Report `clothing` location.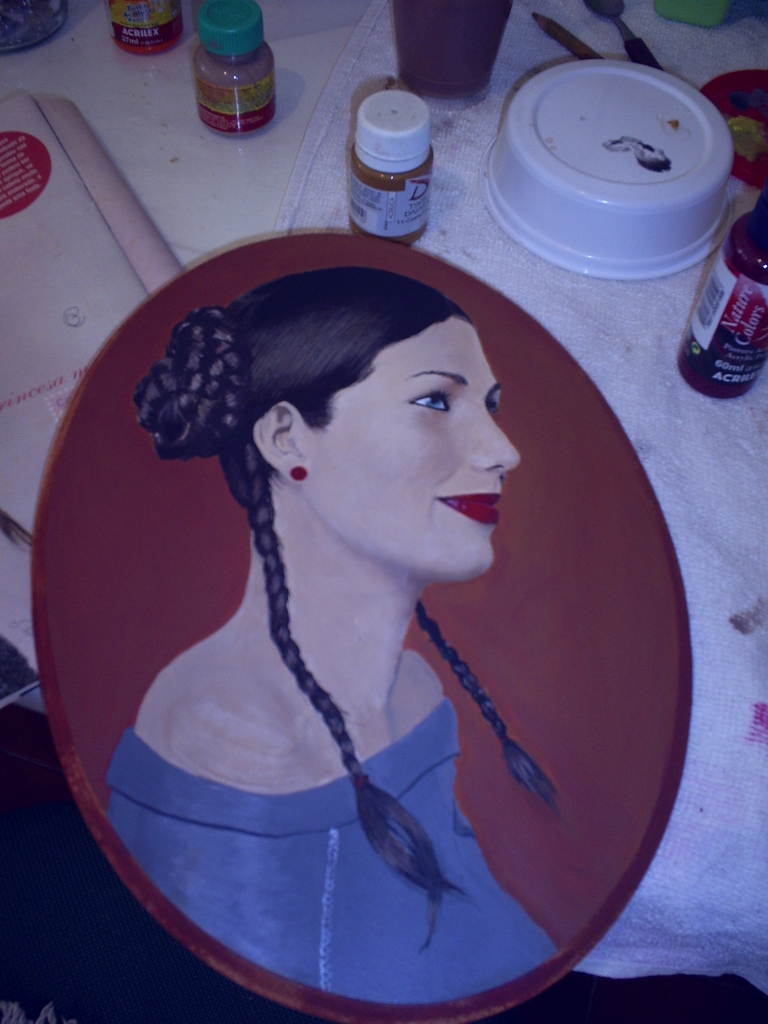
Report: 105:698:561:1007.
